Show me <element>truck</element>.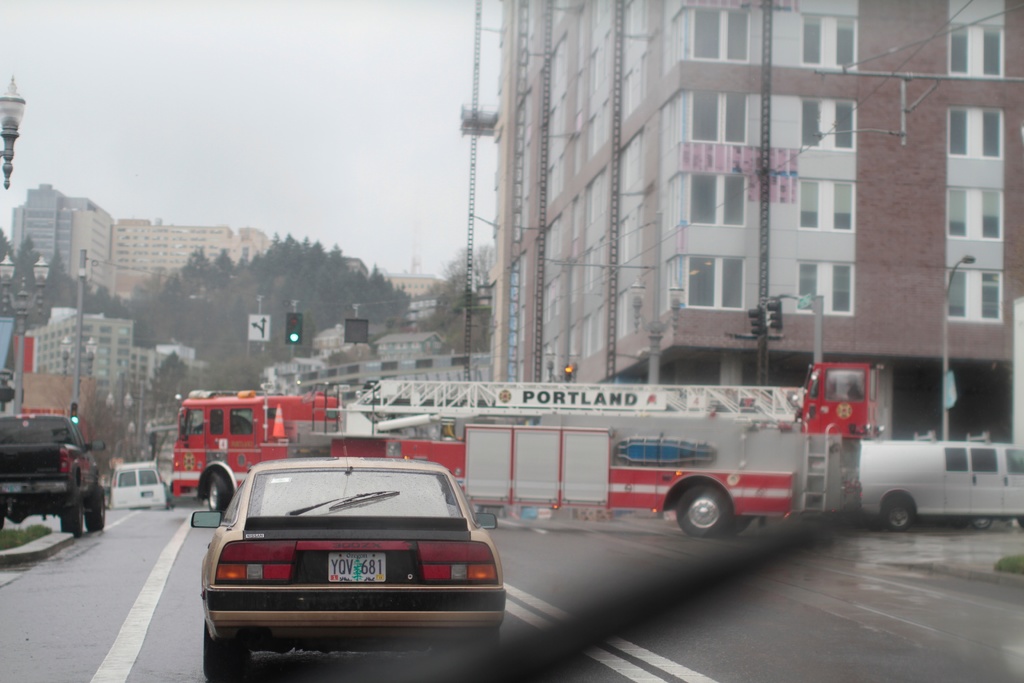
<element>truck</element> is here: detection(3, 418, 93, 540).
